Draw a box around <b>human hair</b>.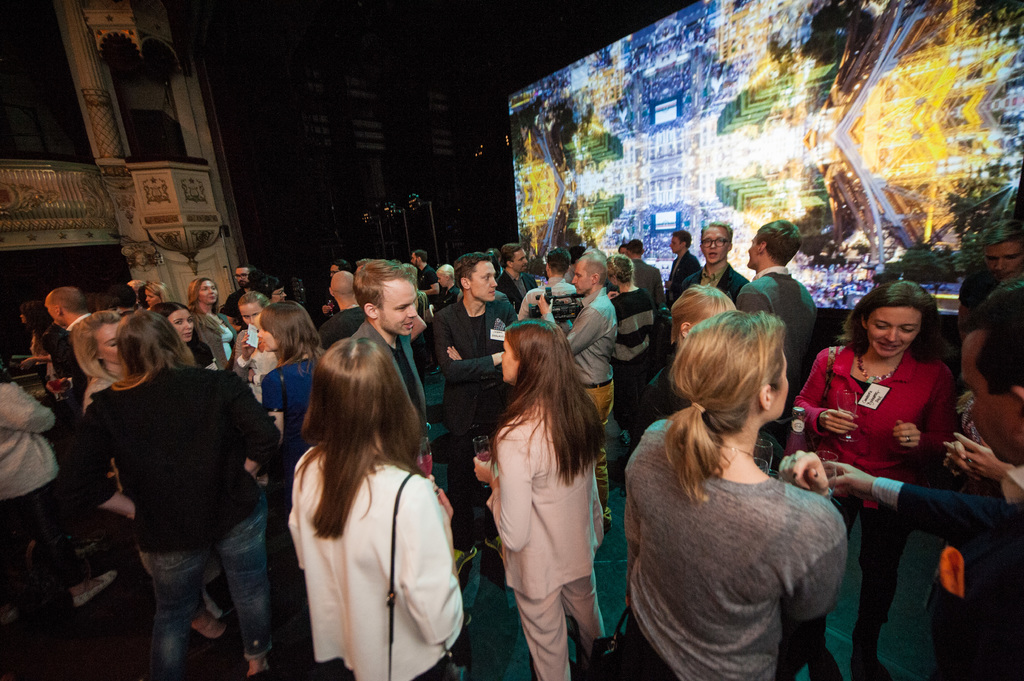
(298, 337, 425, 540).
